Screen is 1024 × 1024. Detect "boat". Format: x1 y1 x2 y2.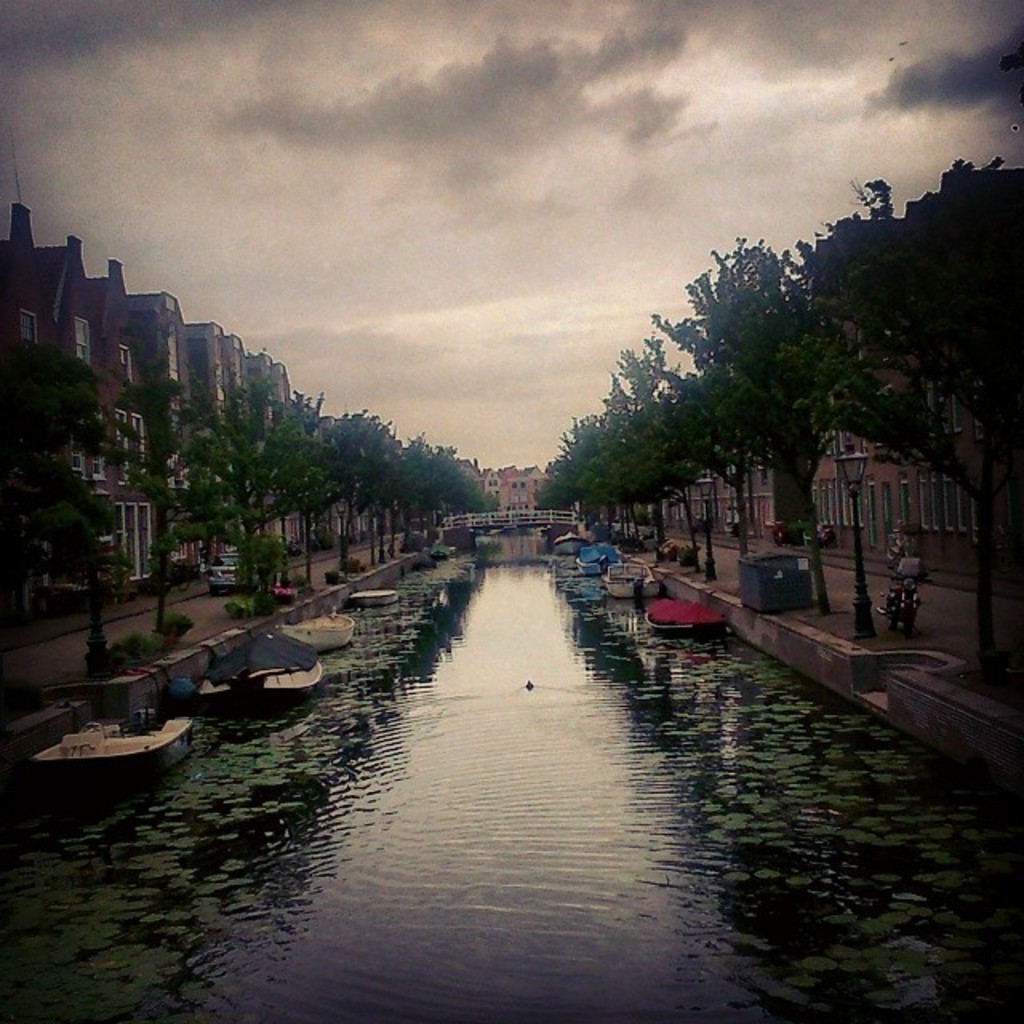
24 706 206 782.
